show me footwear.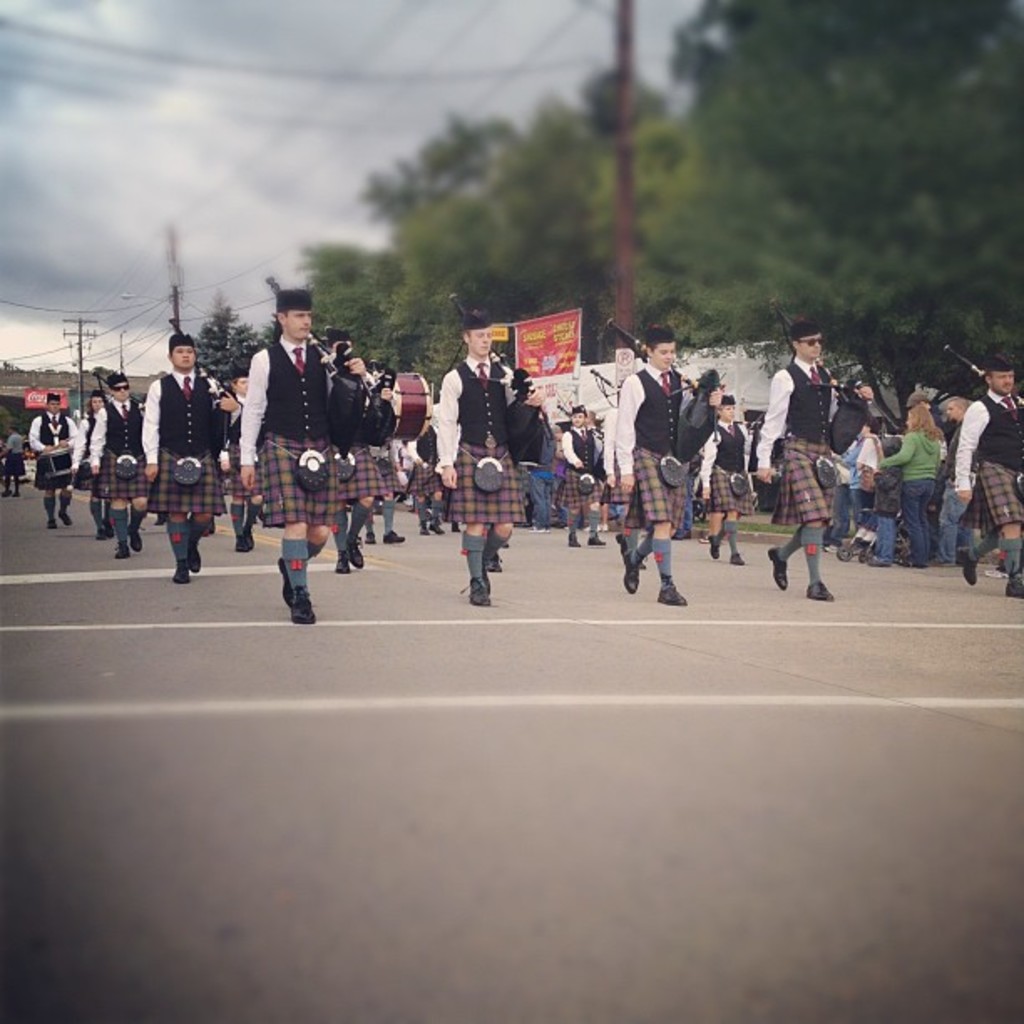
footwear is here: l=361, t=529, r=380, b=549.
